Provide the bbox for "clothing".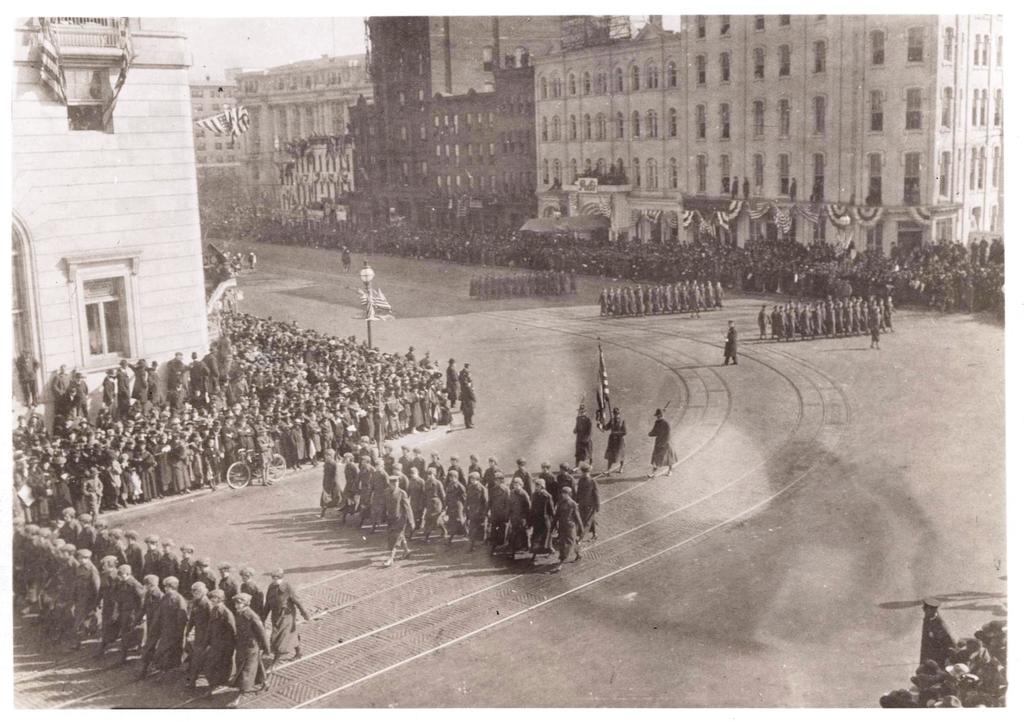
[left=397, top=456, right=413, bottom=484].
